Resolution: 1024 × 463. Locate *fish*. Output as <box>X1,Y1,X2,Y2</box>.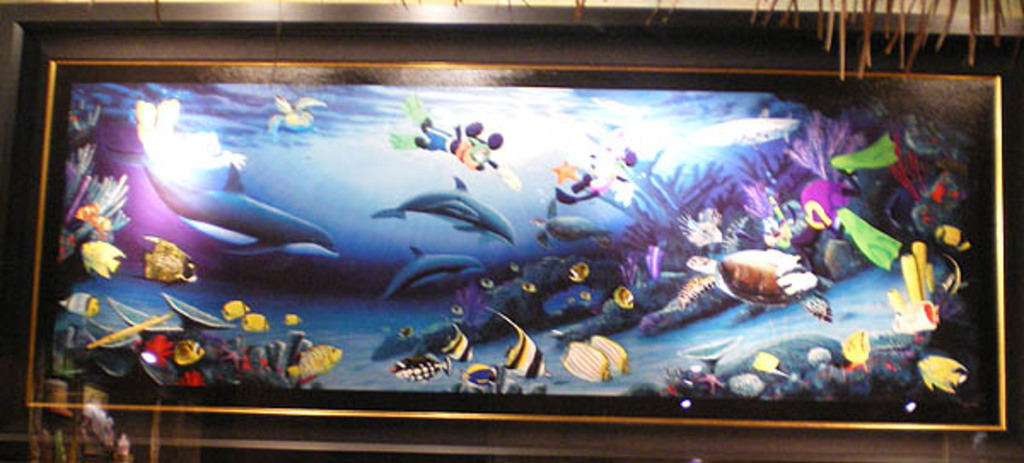
<box>285,345,340,379</box>.
